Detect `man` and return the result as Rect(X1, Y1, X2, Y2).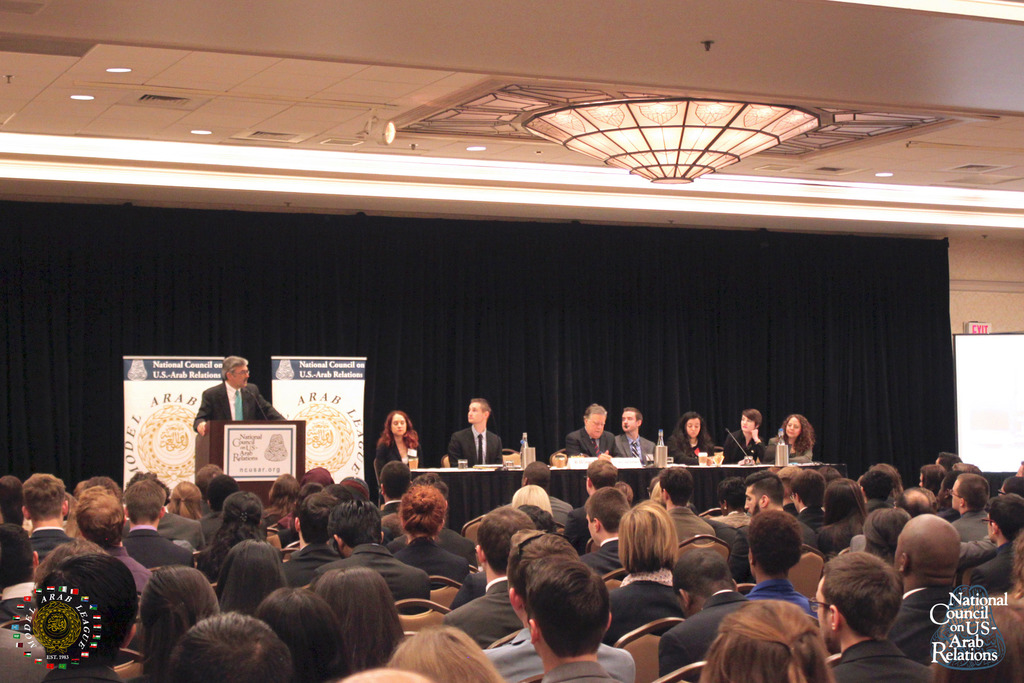
Rect(892, 514, 1005, 680).
